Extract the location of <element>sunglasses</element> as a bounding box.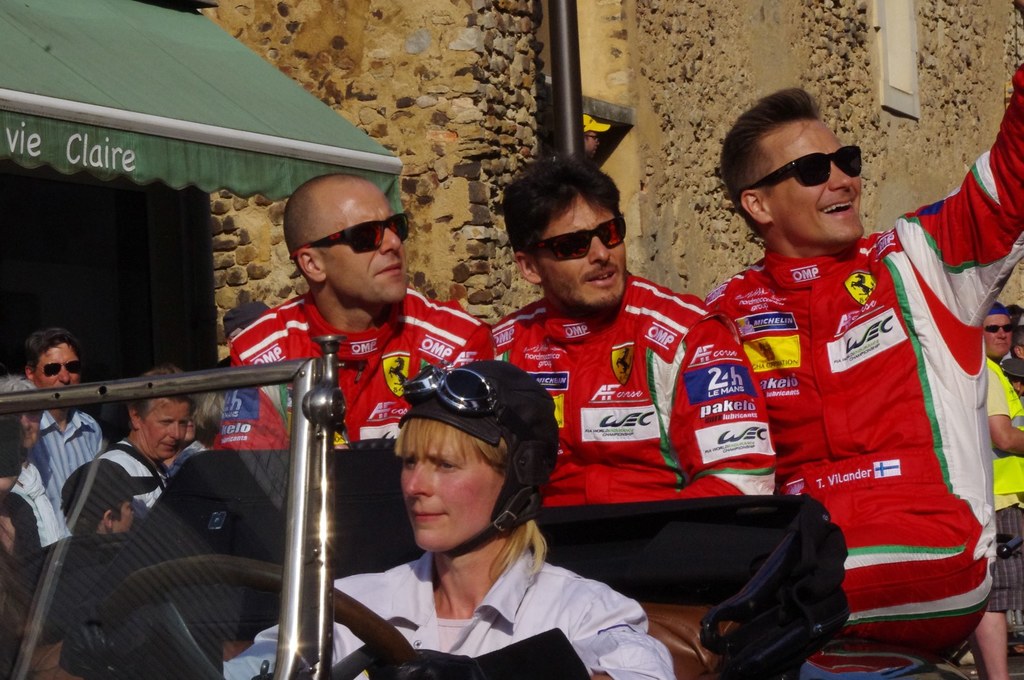
x1=292, y1=216, x2=409, y2=260.
